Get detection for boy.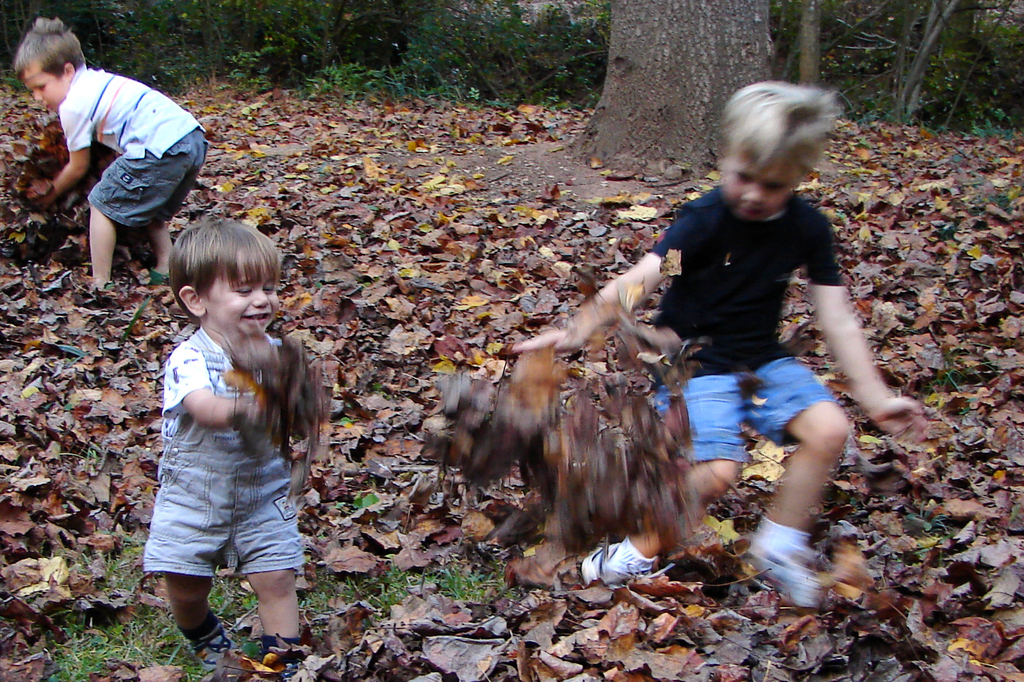
Detection: Rect(145, 217, 306, 678).
